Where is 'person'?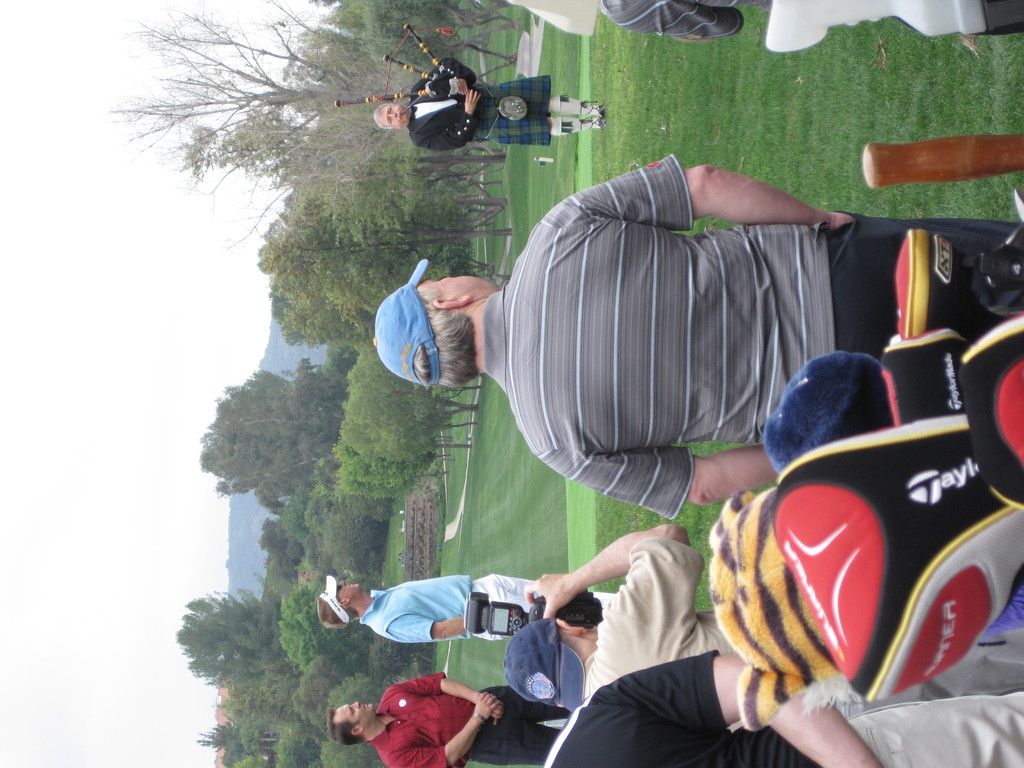
<region>372, 59, 605, 150</region>.
